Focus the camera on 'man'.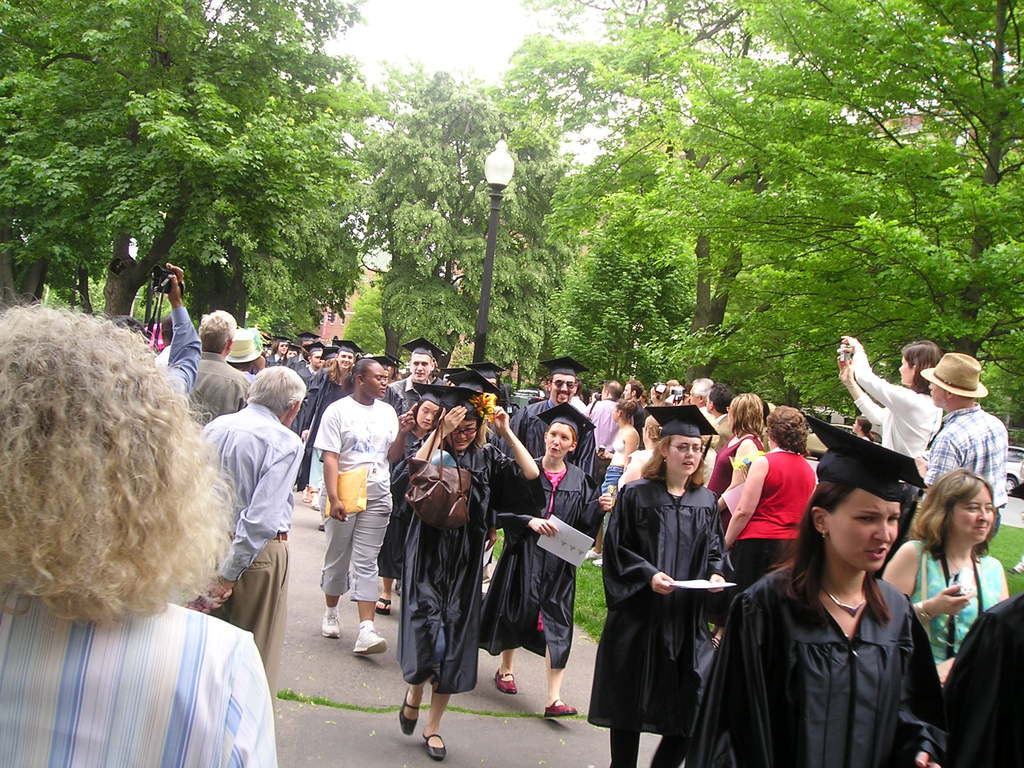
Focus region: 621:382:645:450.
